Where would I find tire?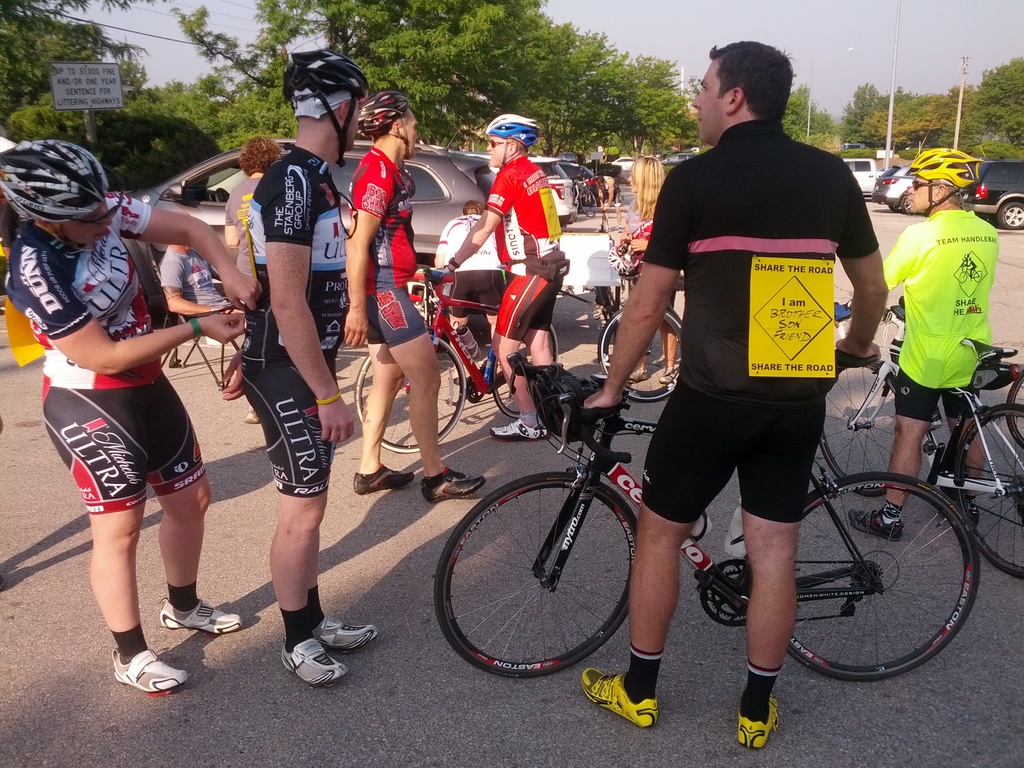
At 992/196/1023/230.
